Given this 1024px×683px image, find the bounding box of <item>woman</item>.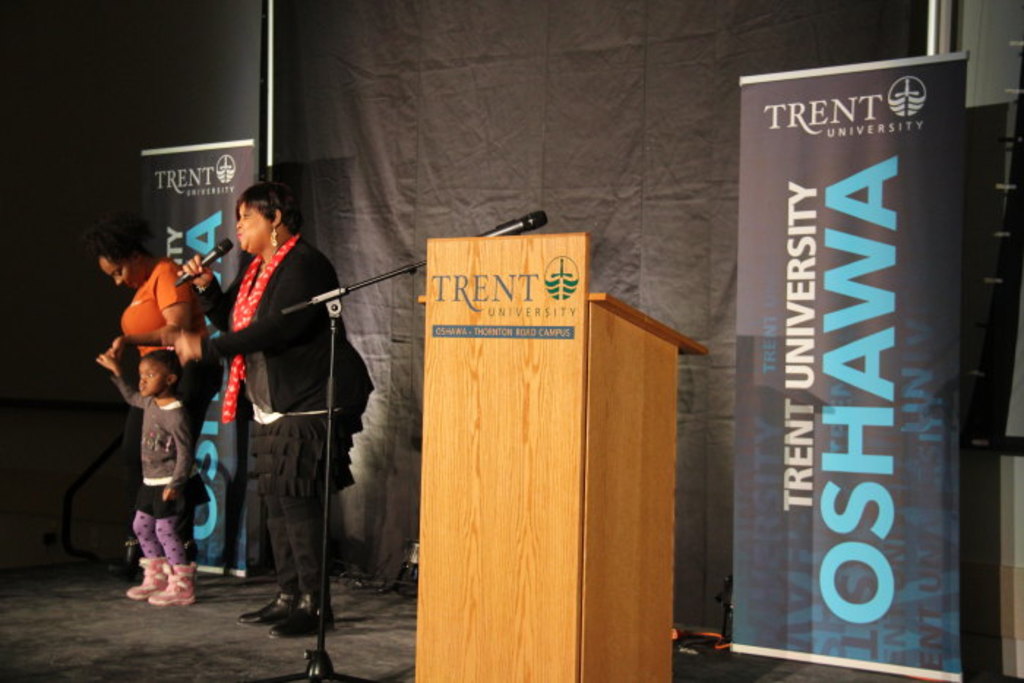
<box>178,183,376,645</box>.
